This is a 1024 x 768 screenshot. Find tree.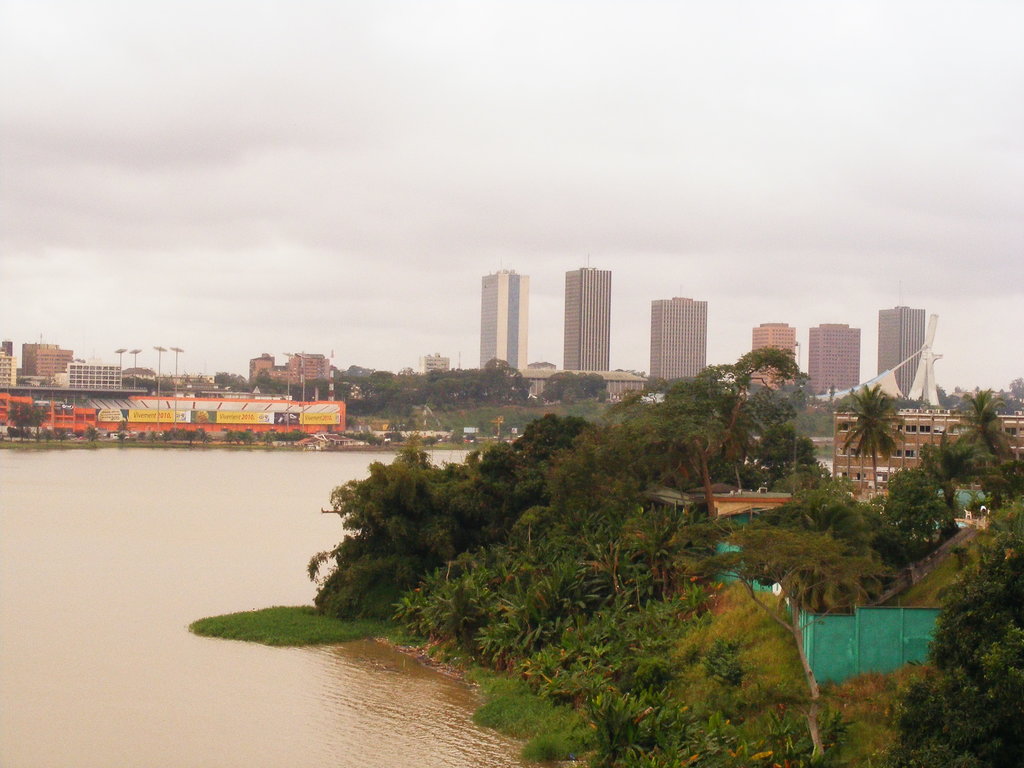
Bounding box: 527 360 561 368.
